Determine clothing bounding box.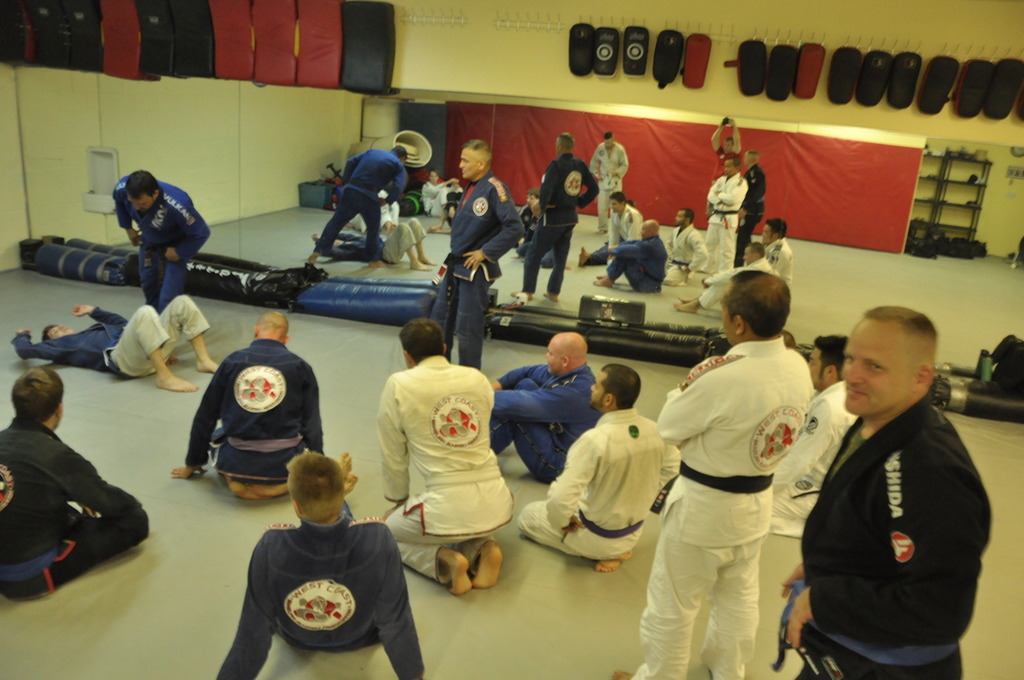
Determined: <bbox>0, 413, 151, 601</bbox>.
